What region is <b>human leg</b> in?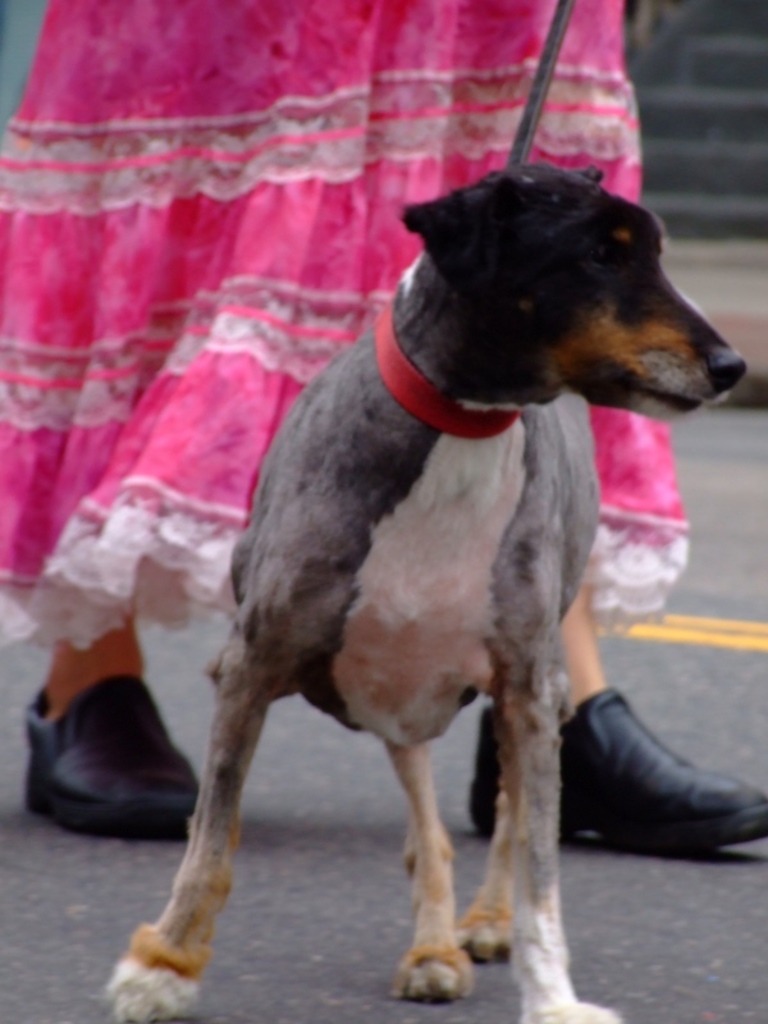
box(463, 576, 767, 854).
